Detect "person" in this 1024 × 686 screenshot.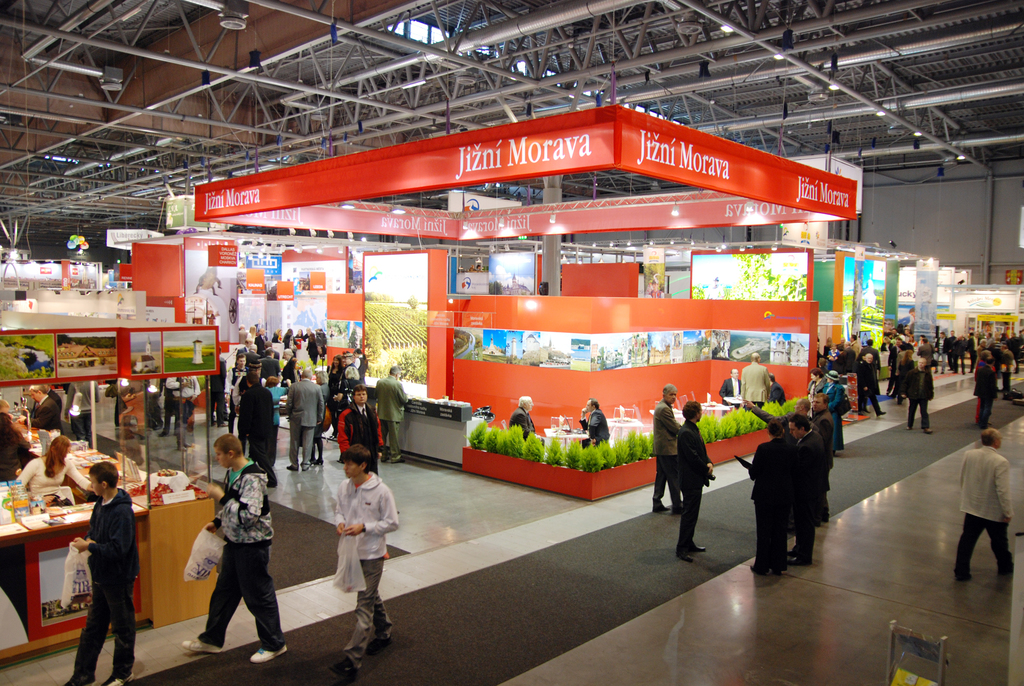
Detection: [643, 384, 684, 510].
